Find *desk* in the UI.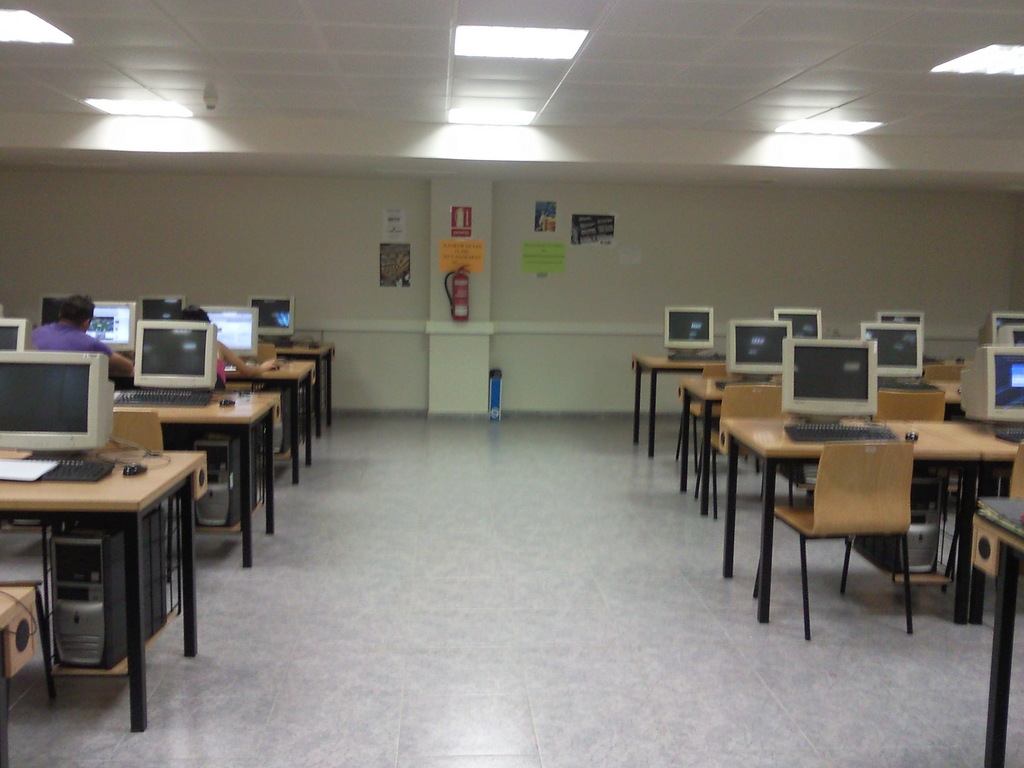
UI element at bbox=[225, 362, 313, 483].
